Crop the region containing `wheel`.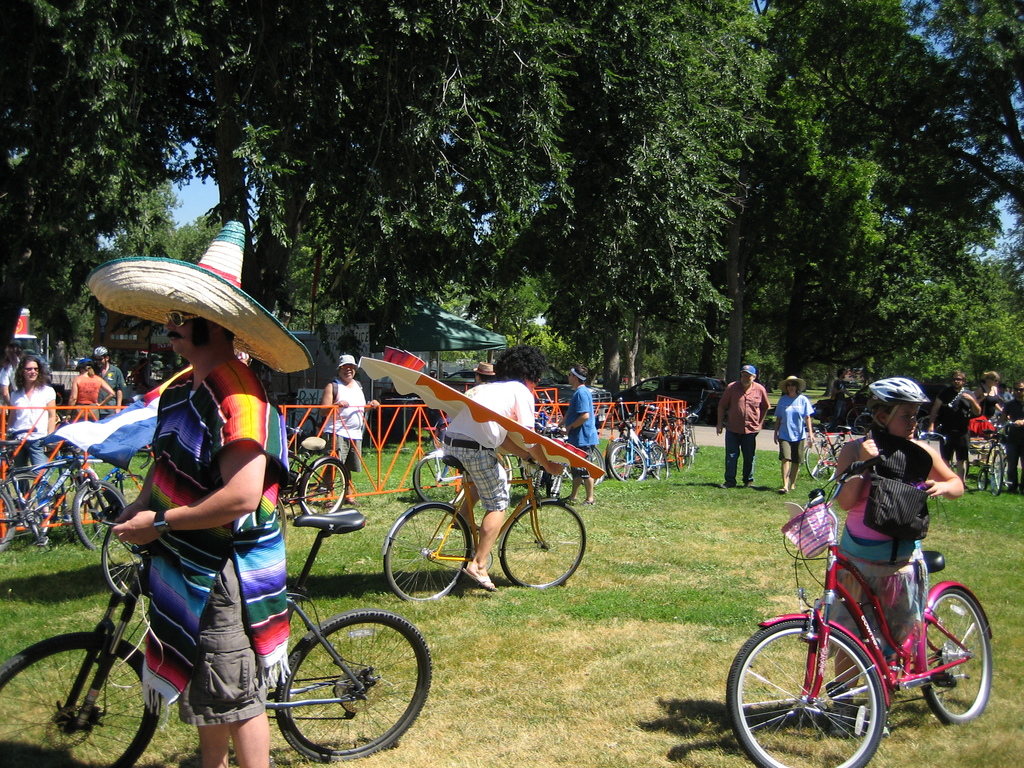
Crop region: 0:633:160:767.
